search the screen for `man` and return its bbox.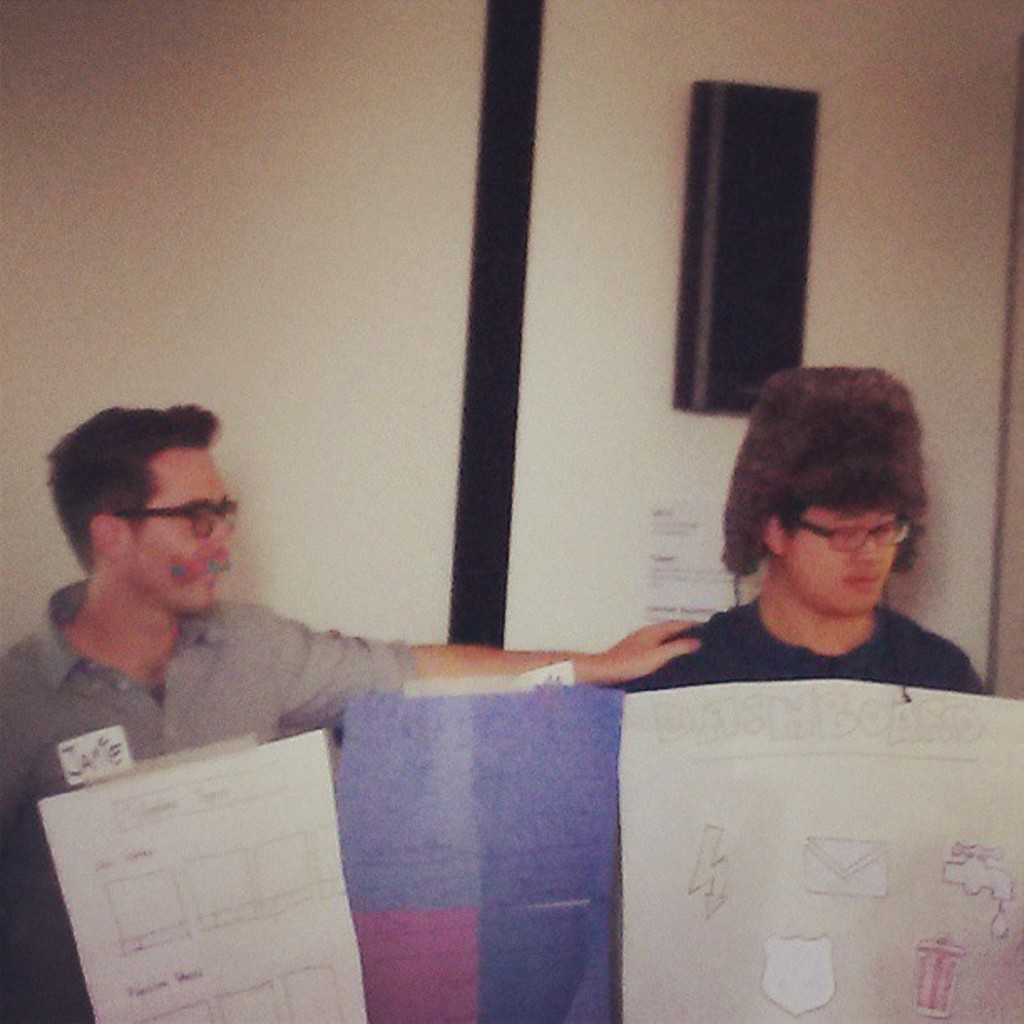
Found: locate(602, 366, 982, 693).
